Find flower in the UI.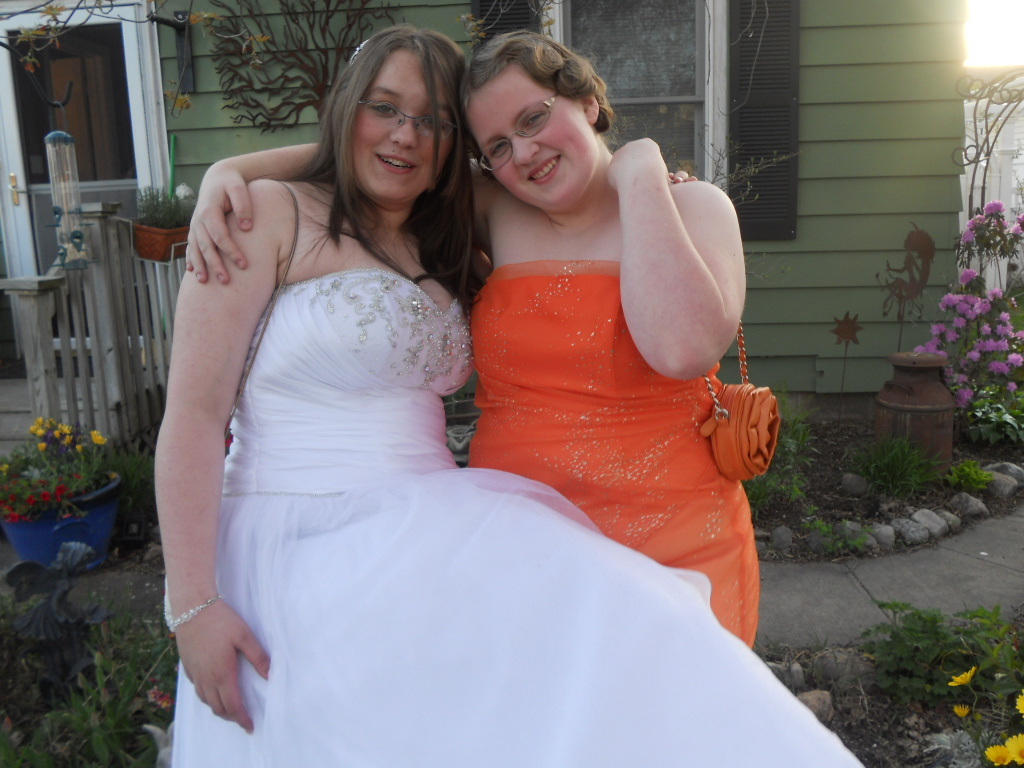
UI element at {"x1": 958, "y1": 267, "x2": 981, "y2": 280}.
